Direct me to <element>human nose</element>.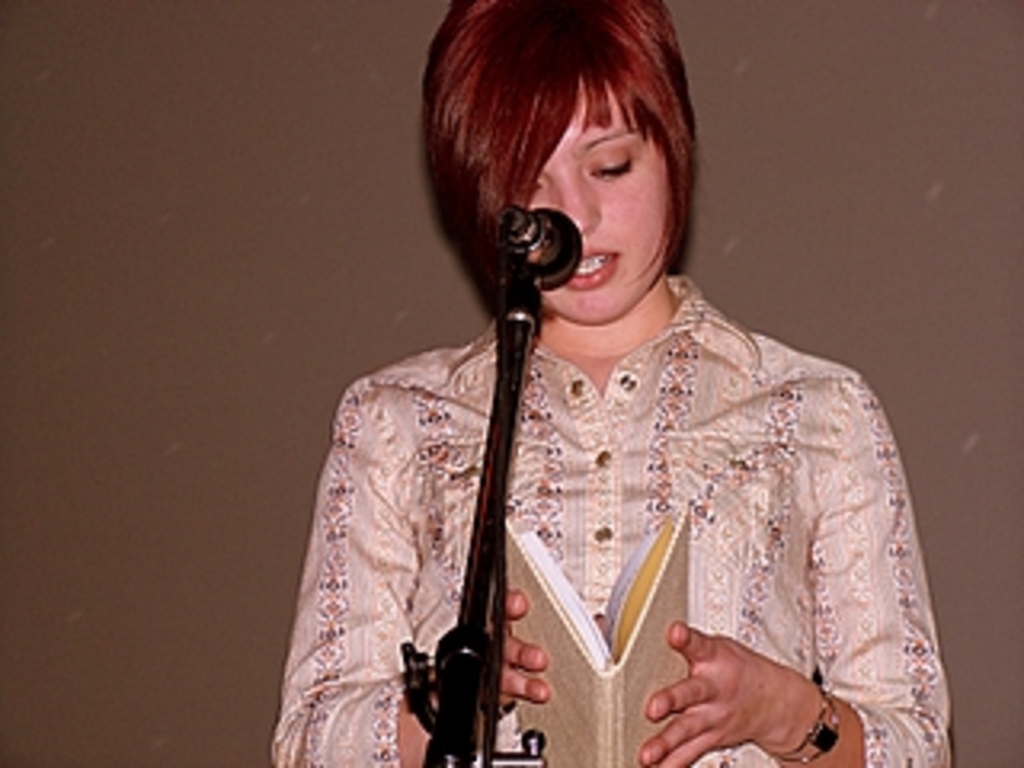
Direction: (557,179,602,230).
